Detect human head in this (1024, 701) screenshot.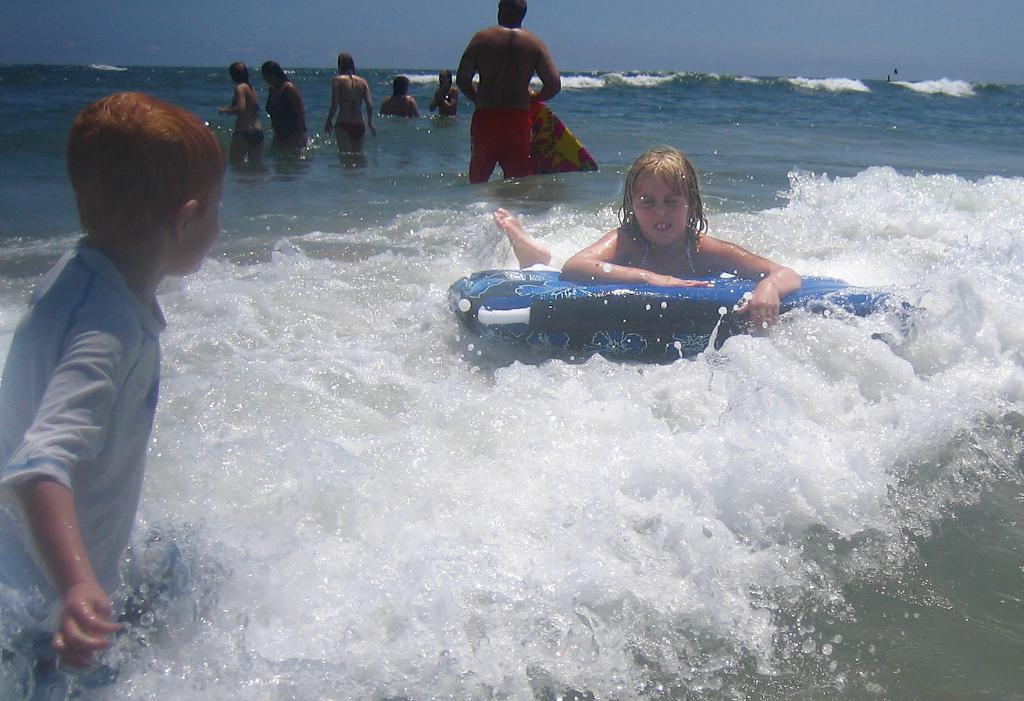
Detection: <region>230, 63, 249, 85</region>.
